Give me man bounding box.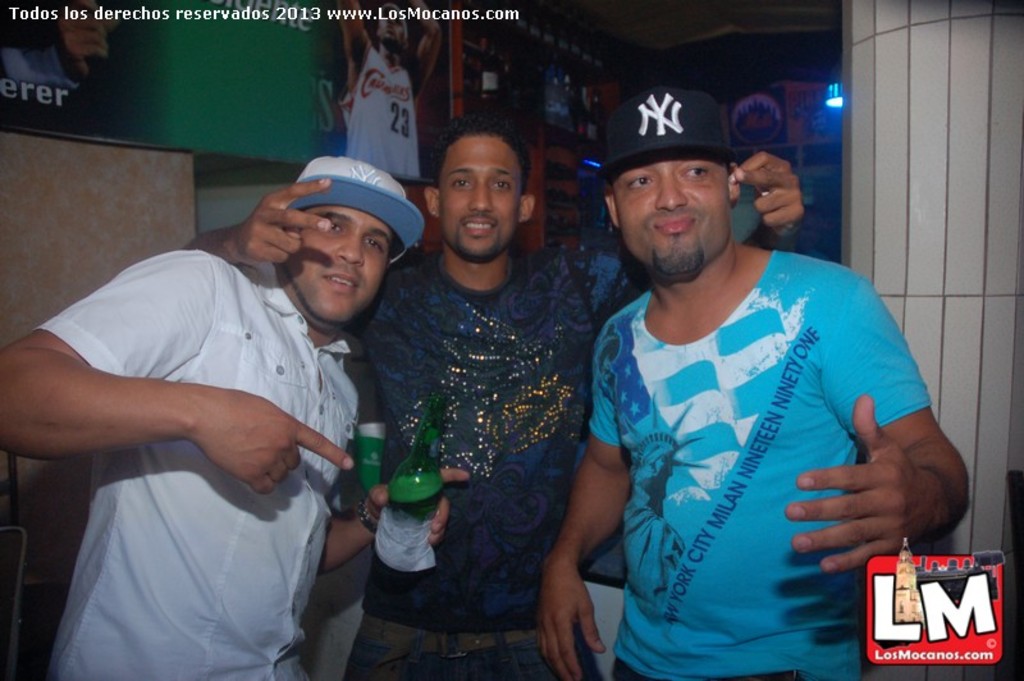
<box>178,118,803,680</box>.
